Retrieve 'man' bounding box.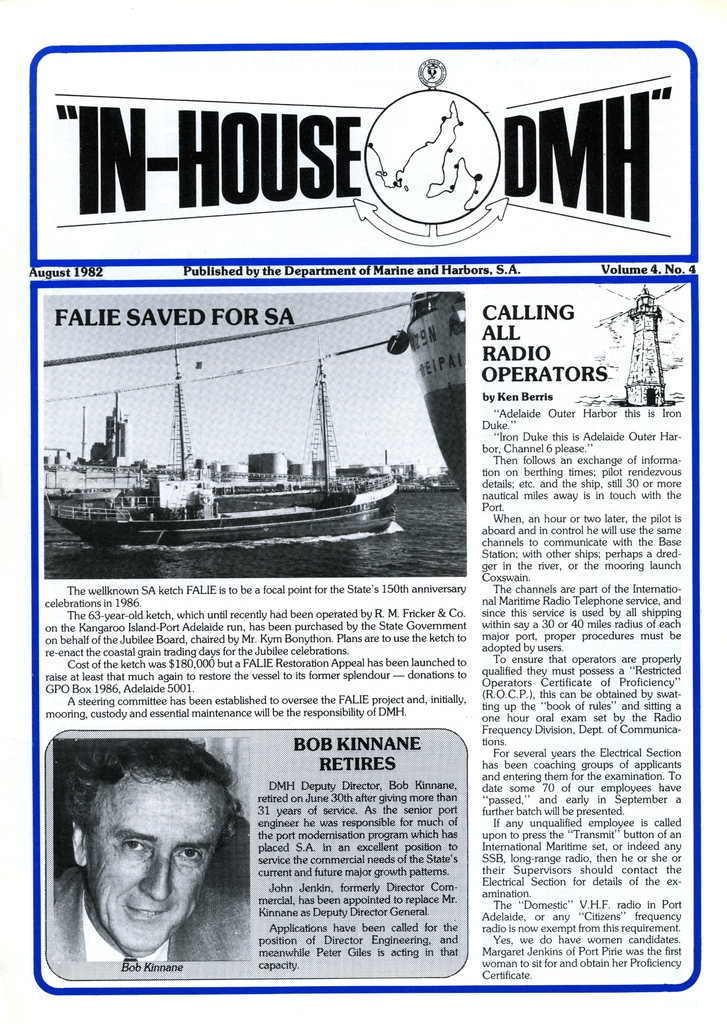
Bounding box: (31, 742, 262, 979).
